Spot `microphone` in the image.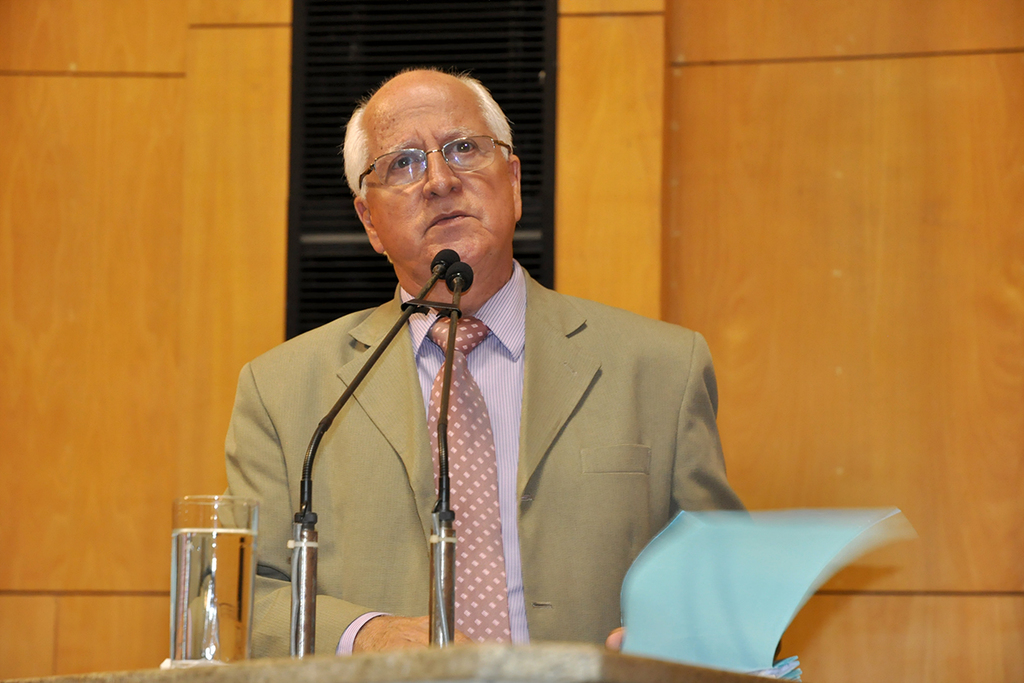
`microphone` found at (left=445, top=263, right=474, bottom=289).
